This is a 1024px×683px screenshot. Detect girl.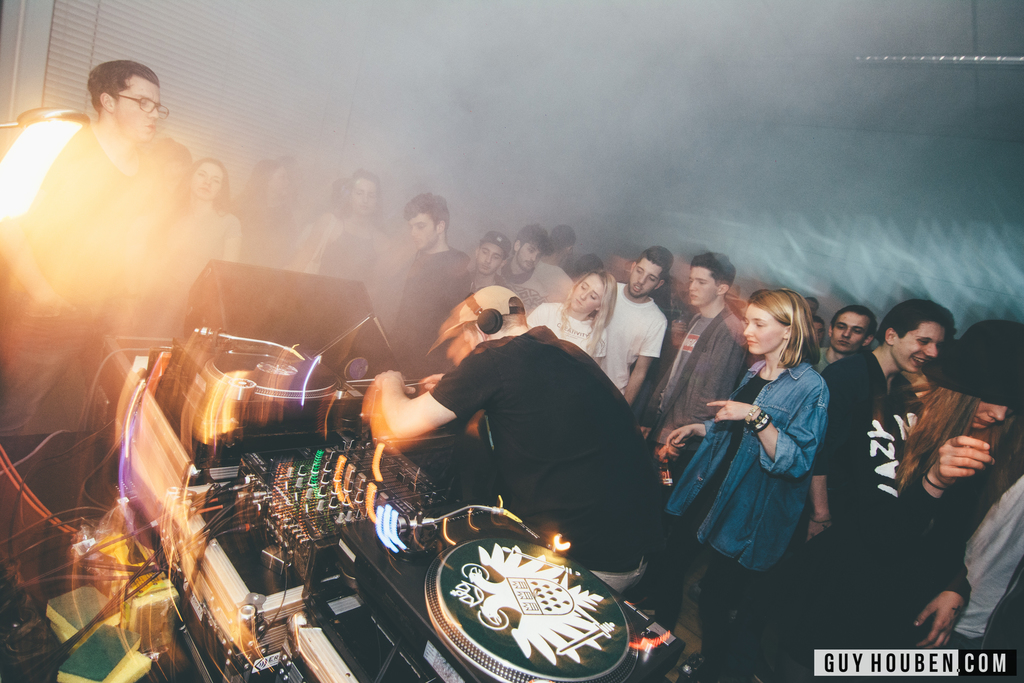
x1=668 y1=285 x2=831 y2=682.
